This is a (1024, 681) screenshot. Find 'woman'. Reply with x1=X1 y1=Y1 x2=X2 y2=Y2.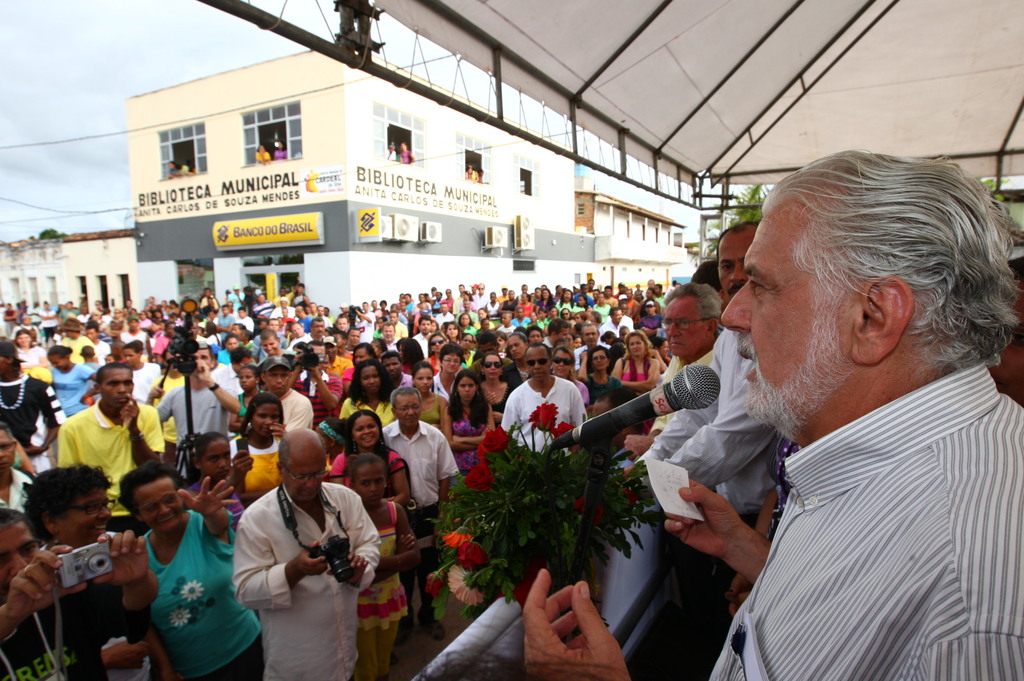
x1=561 y1=308 x2=573 y2=329.
